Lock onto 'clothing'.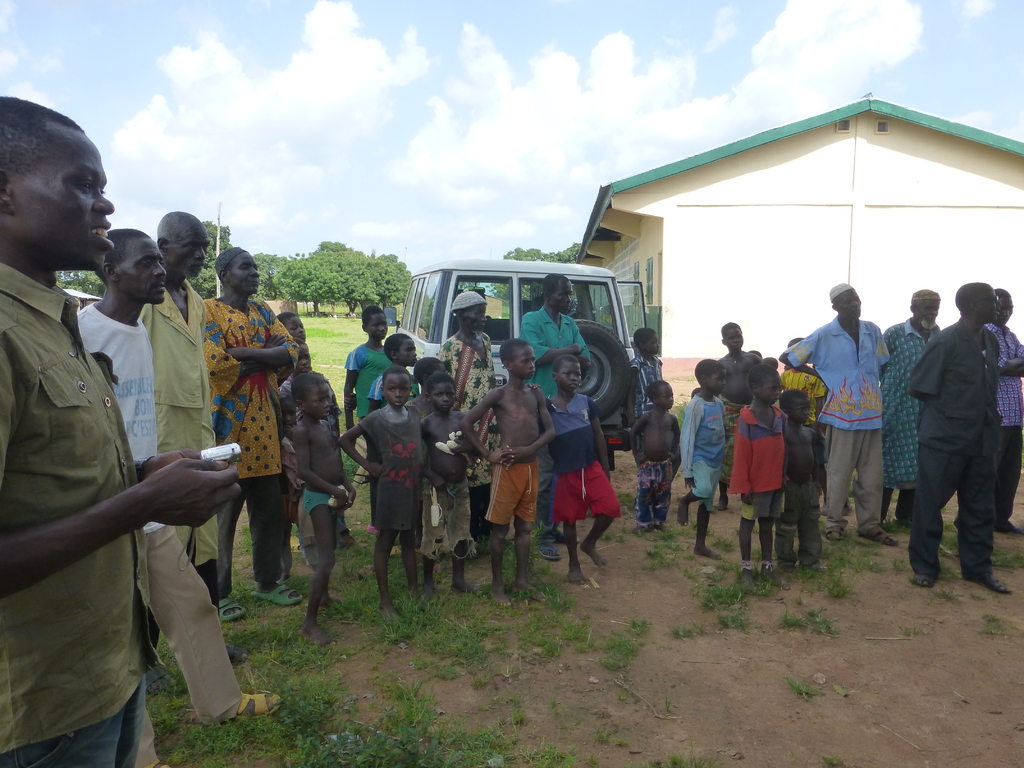
Locked: [left=902, top=317, right=1003, bottom=581].
